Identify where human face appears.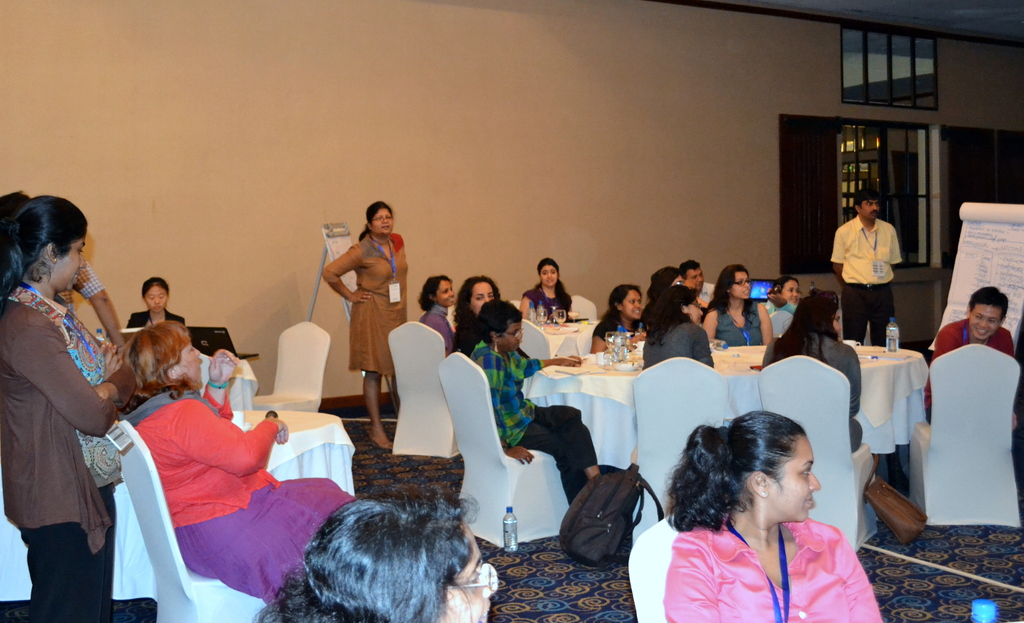
Appears at box(769, 433, 824, 521).
